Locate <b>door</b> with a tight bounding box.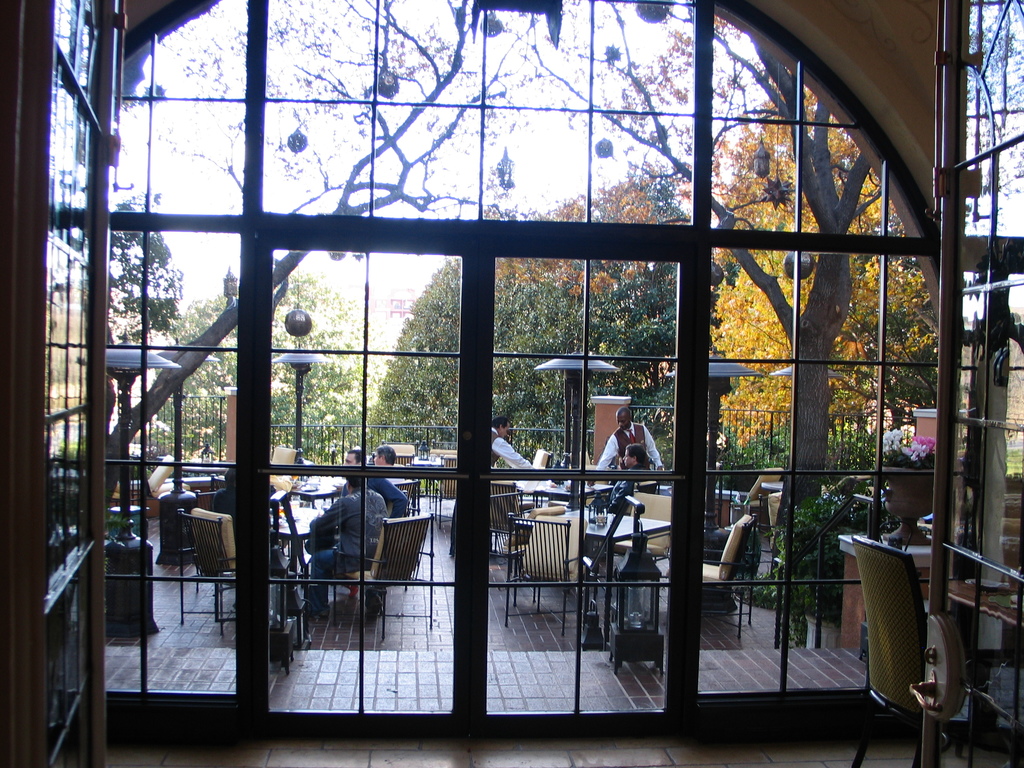
l=250, t=230, r=694, b=737.
